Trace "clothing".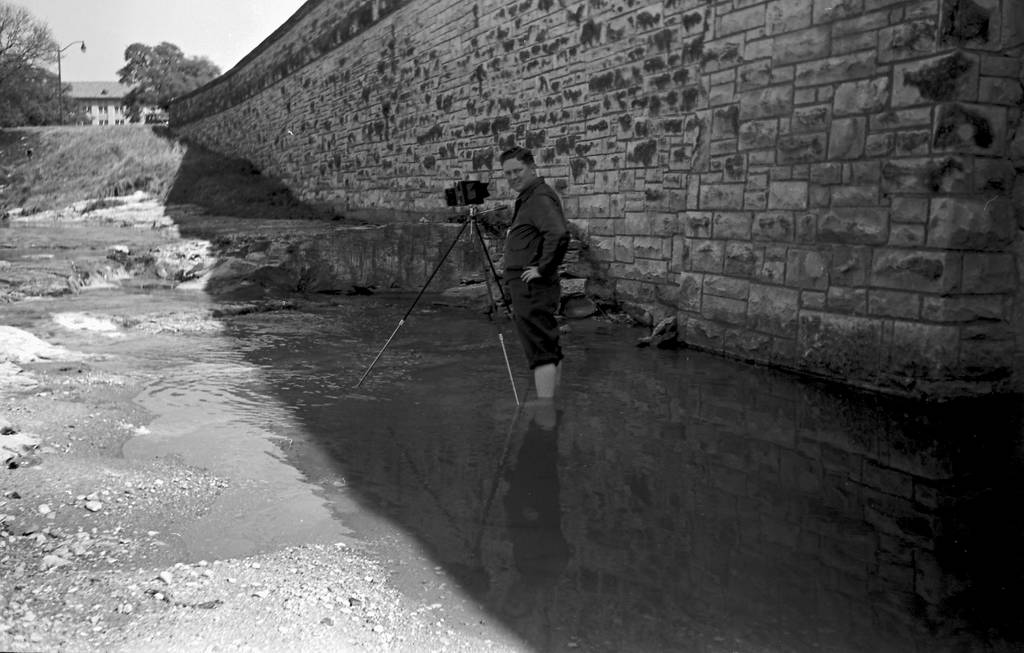
Traced to l=508, t=175, r=553, b=382.
